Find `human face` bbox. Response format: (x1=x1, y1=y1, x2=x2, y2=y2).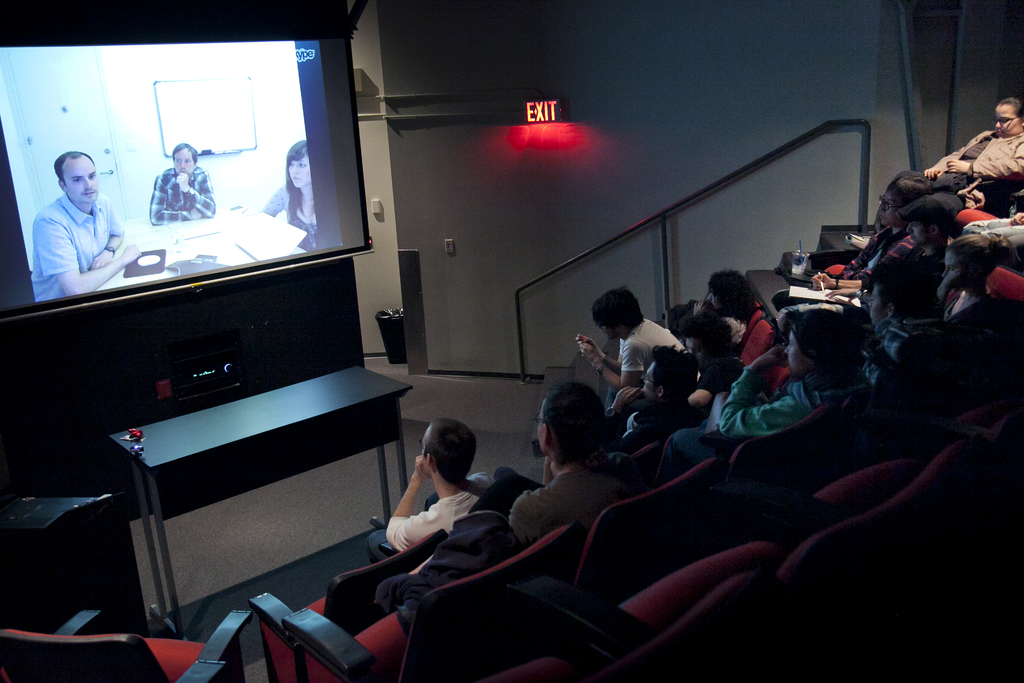
(x1=172, y1=151, x2=194, y2=174).
